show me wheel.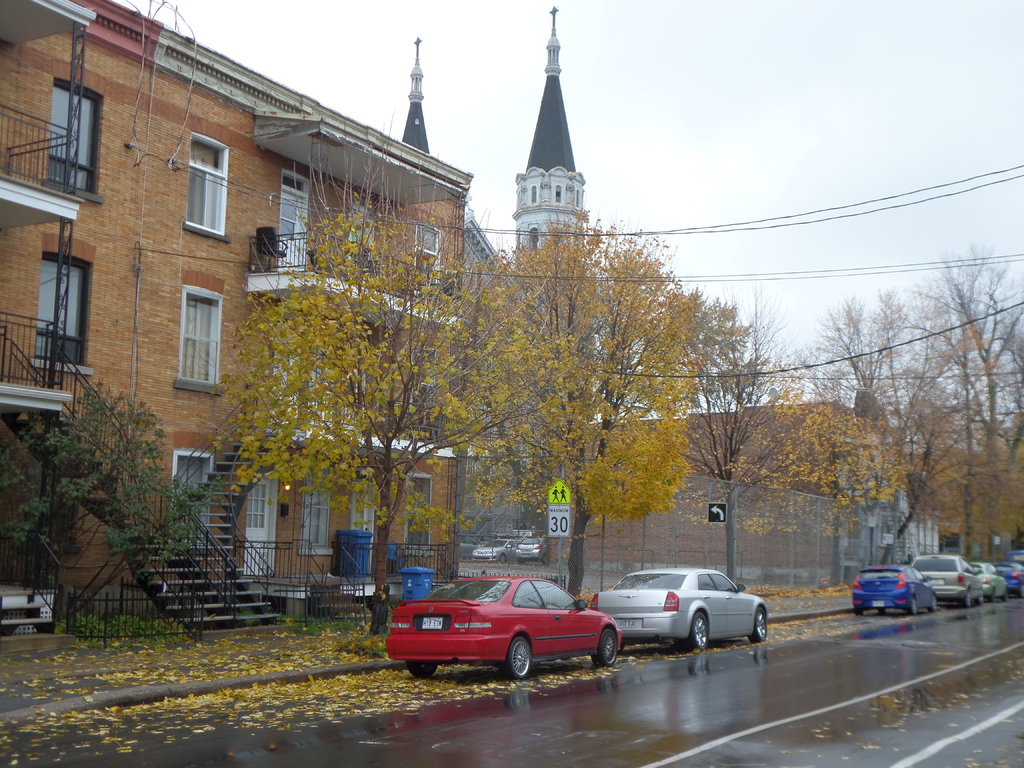
wheel is here: [509, 642, 532, 678].
